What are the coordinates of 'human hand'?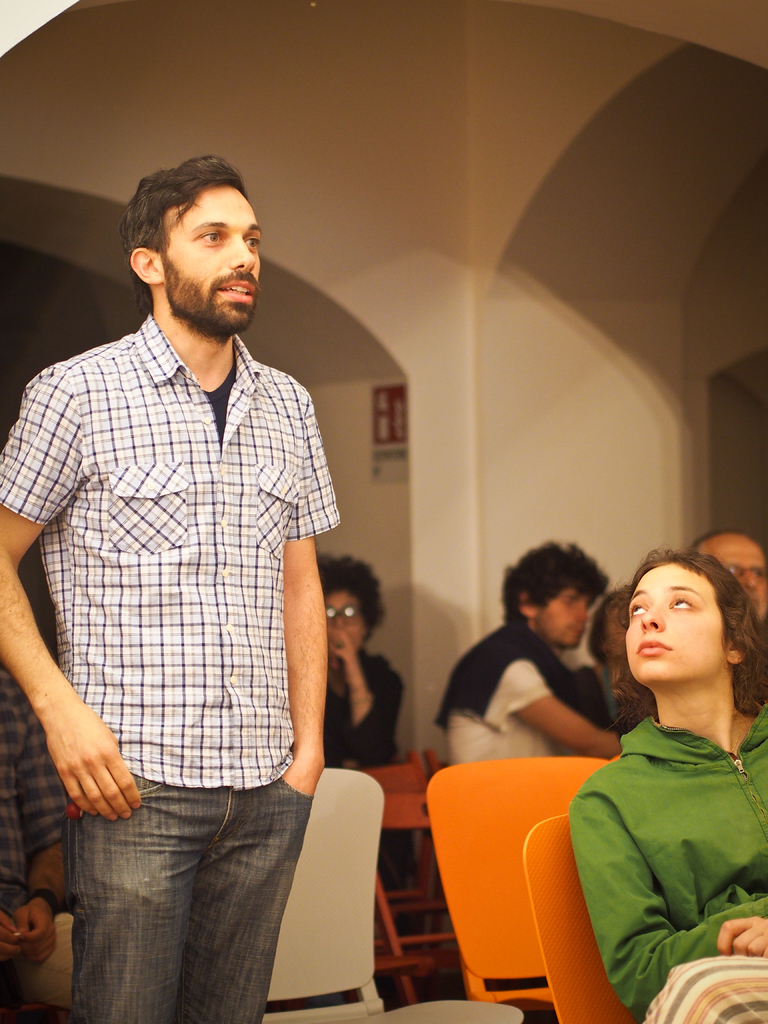
(284,750,325,797).
